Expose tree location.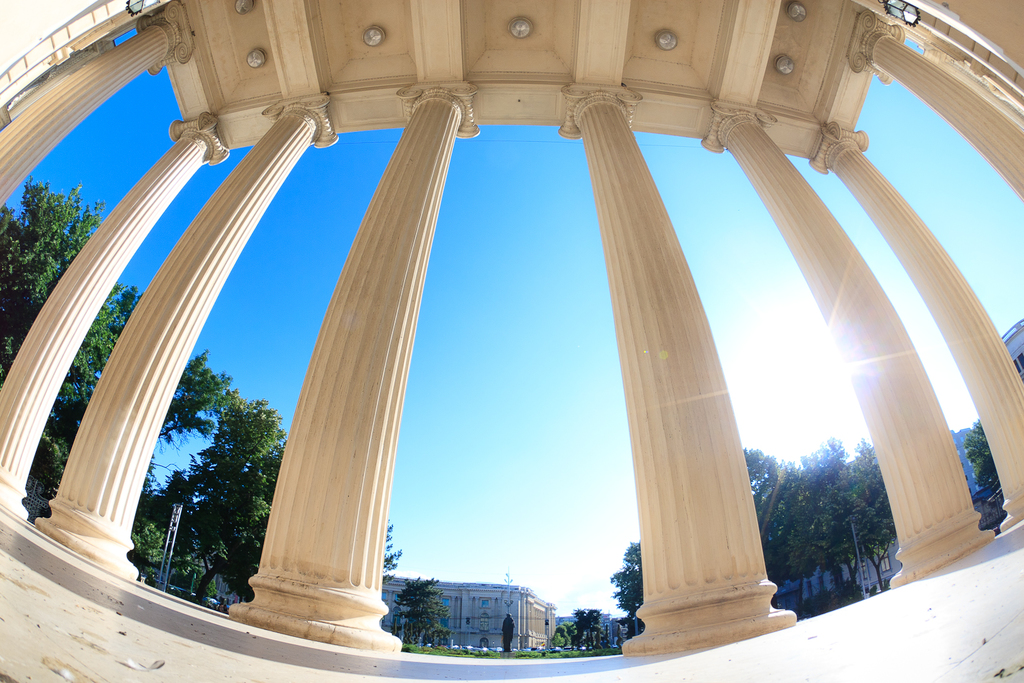
Exposed at 609, 541, 645, 635.
